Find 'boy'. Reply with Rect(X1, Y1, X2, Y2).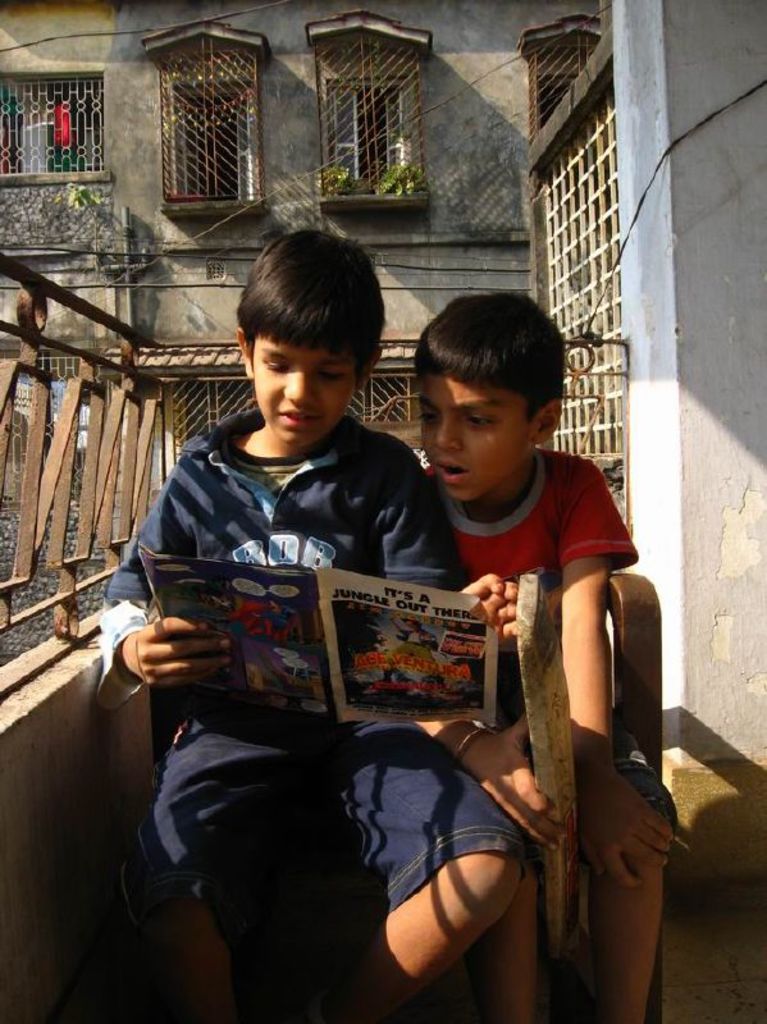
Rect(88, 219, 529, 1023).
